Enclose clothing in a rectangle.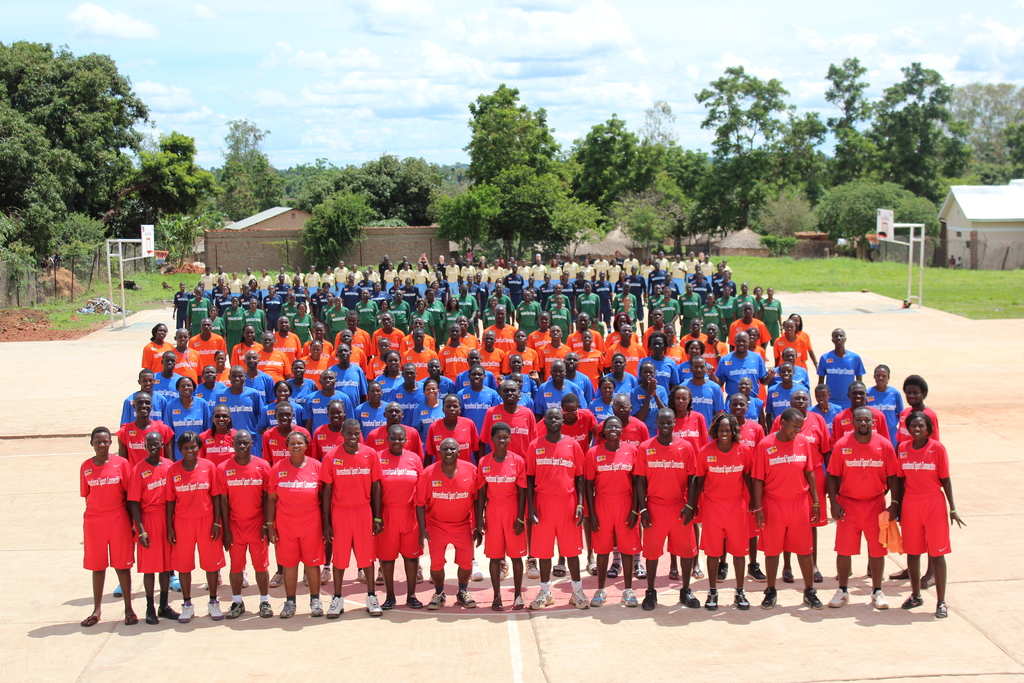
[x1=814, y1=424, x2=908, y2=557].
